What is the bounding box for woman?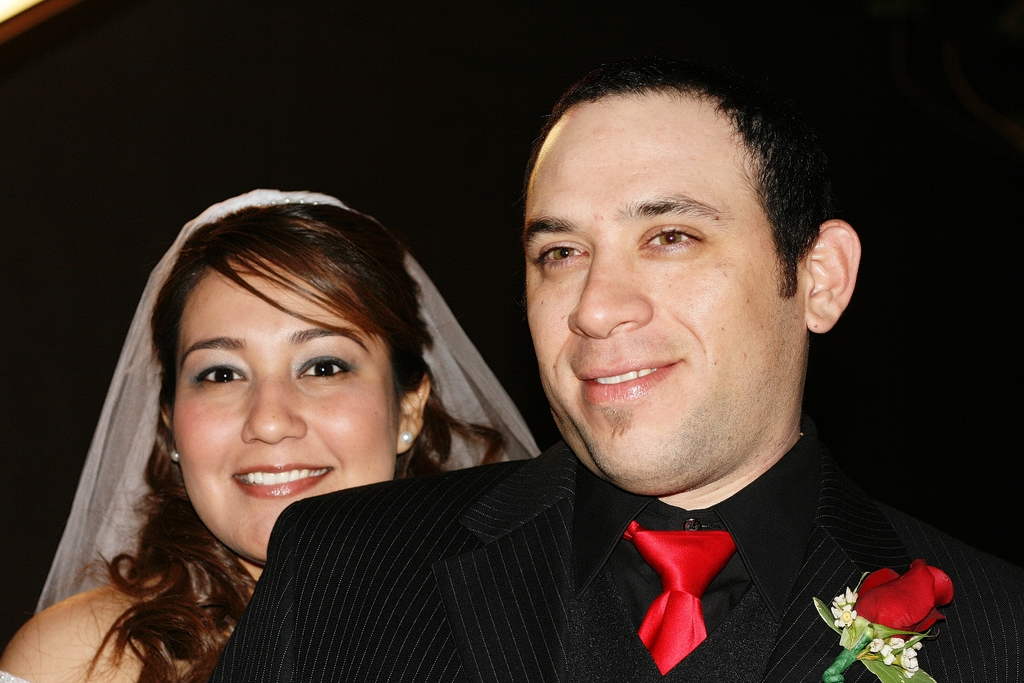
(x1=65, y1=173, x2=641, y2=682).
